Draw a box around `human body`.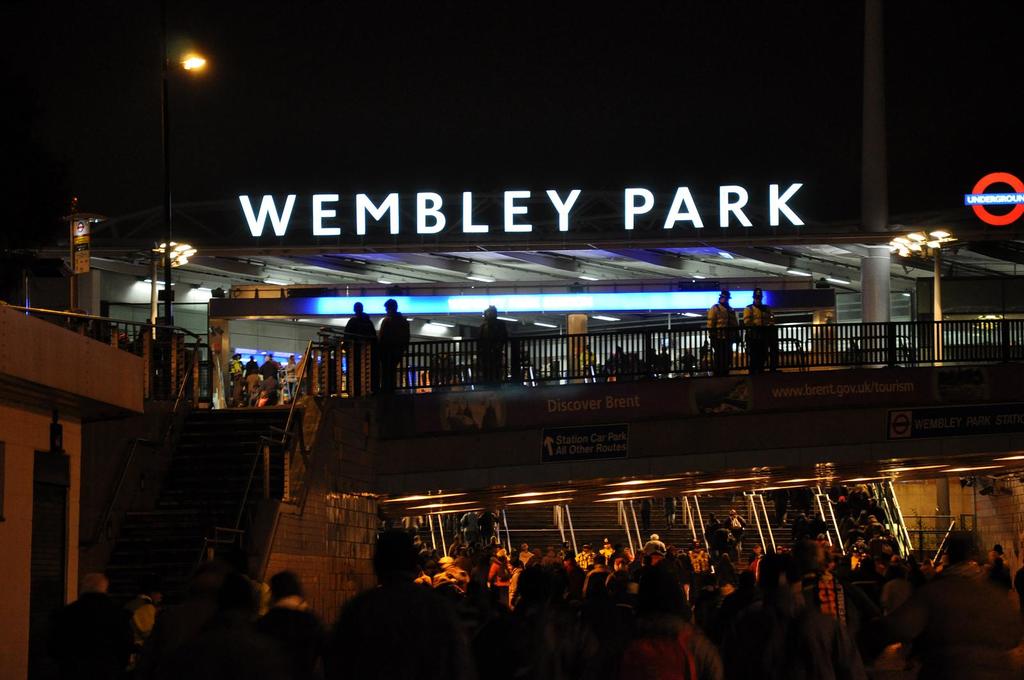
bbox=[468, 299, 501, 383].
